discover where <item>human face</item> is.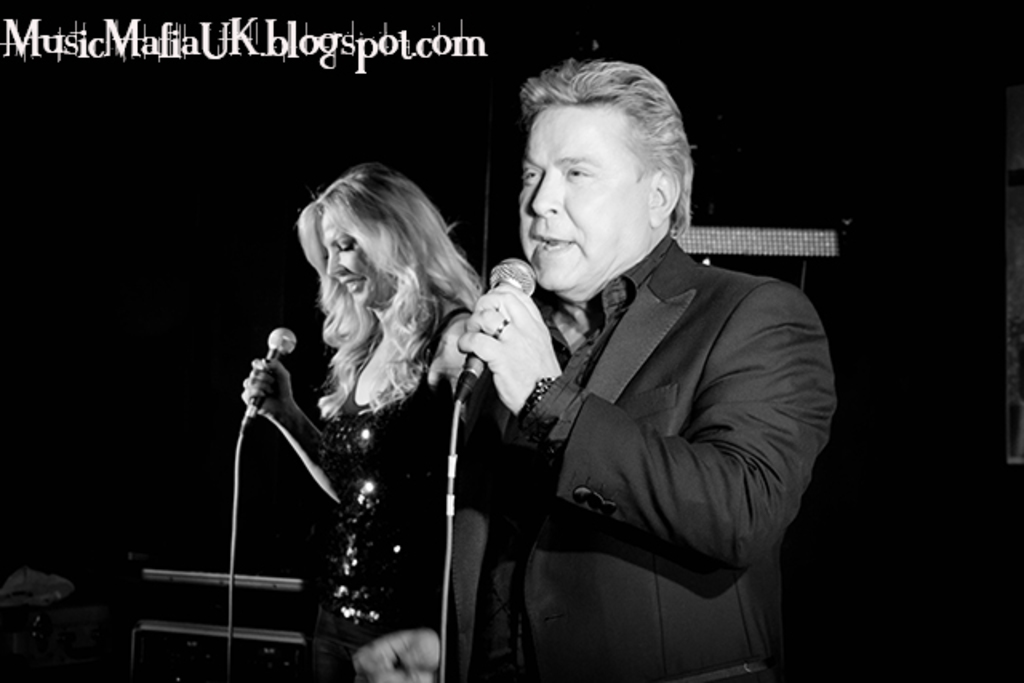
Discovered at crop(501, 98, 646, 293).
